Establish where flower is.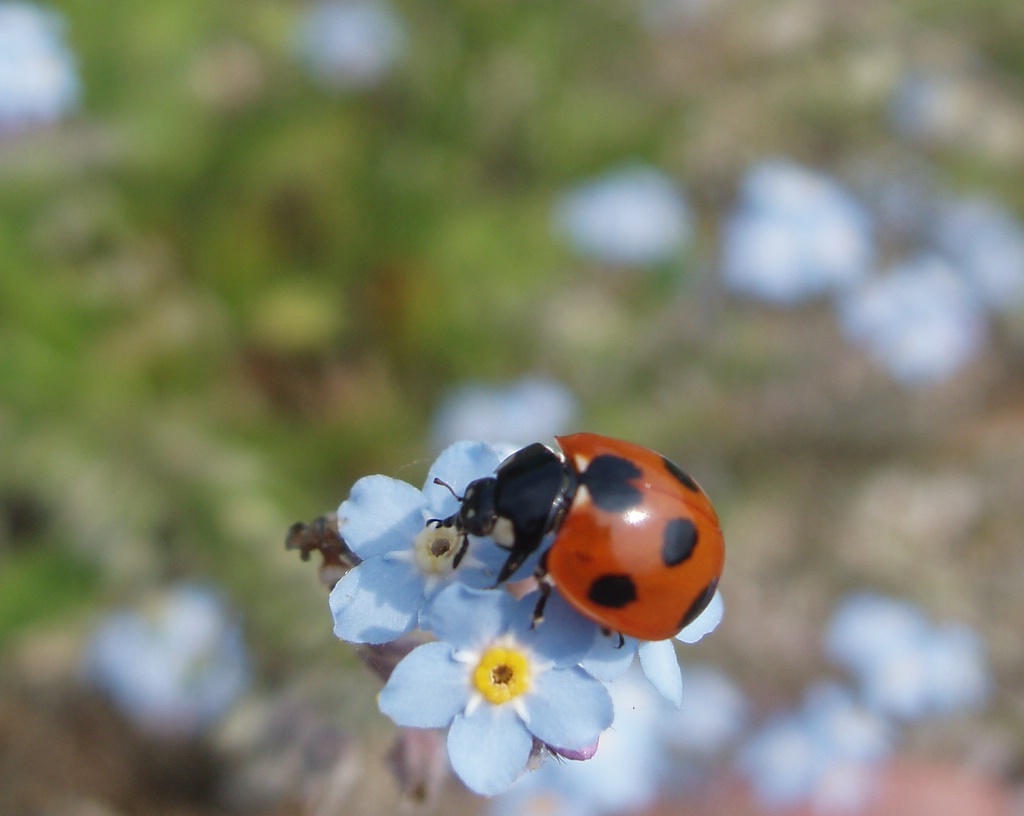
Established at x1=373 y1=582 x2=615 y2=795.
